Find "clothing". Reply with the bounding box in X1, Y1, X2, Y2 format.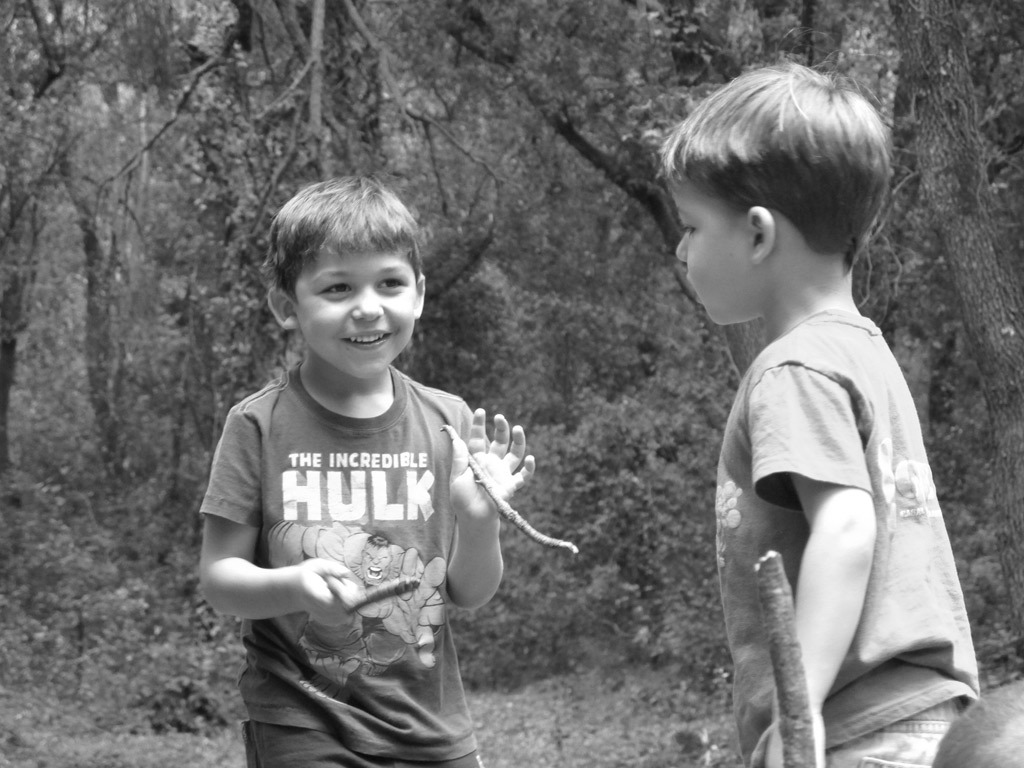
205, 298, 518, 740.
